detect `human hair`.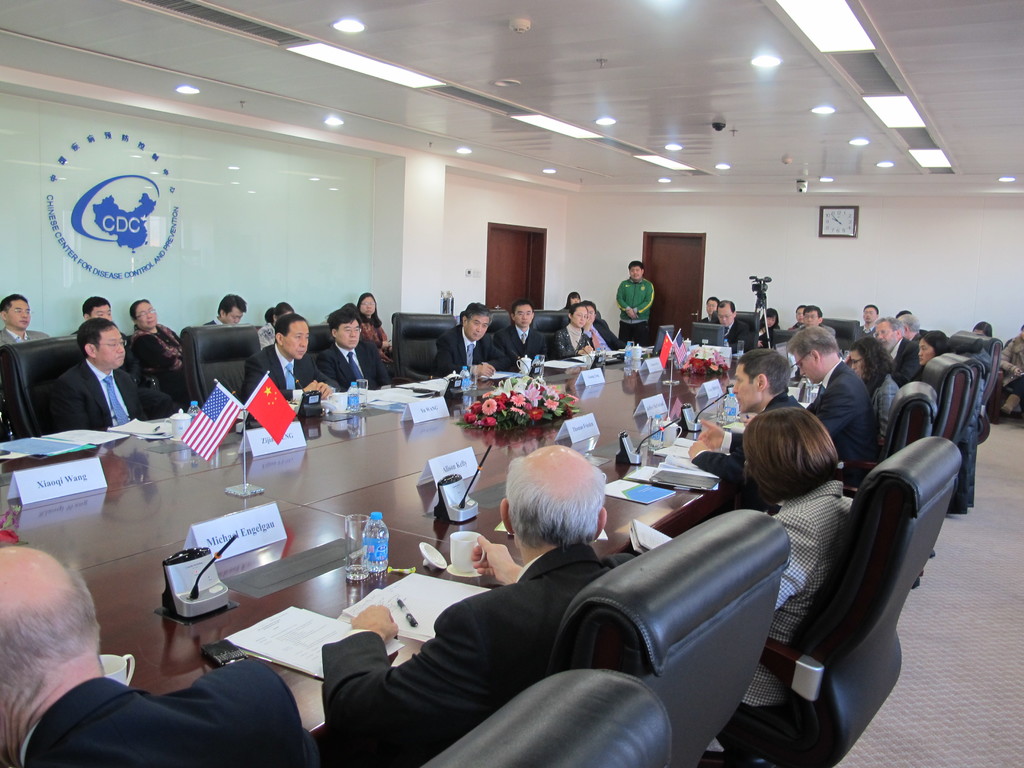
Detected at x1=872, y1=315, x2=904, y2=336.
